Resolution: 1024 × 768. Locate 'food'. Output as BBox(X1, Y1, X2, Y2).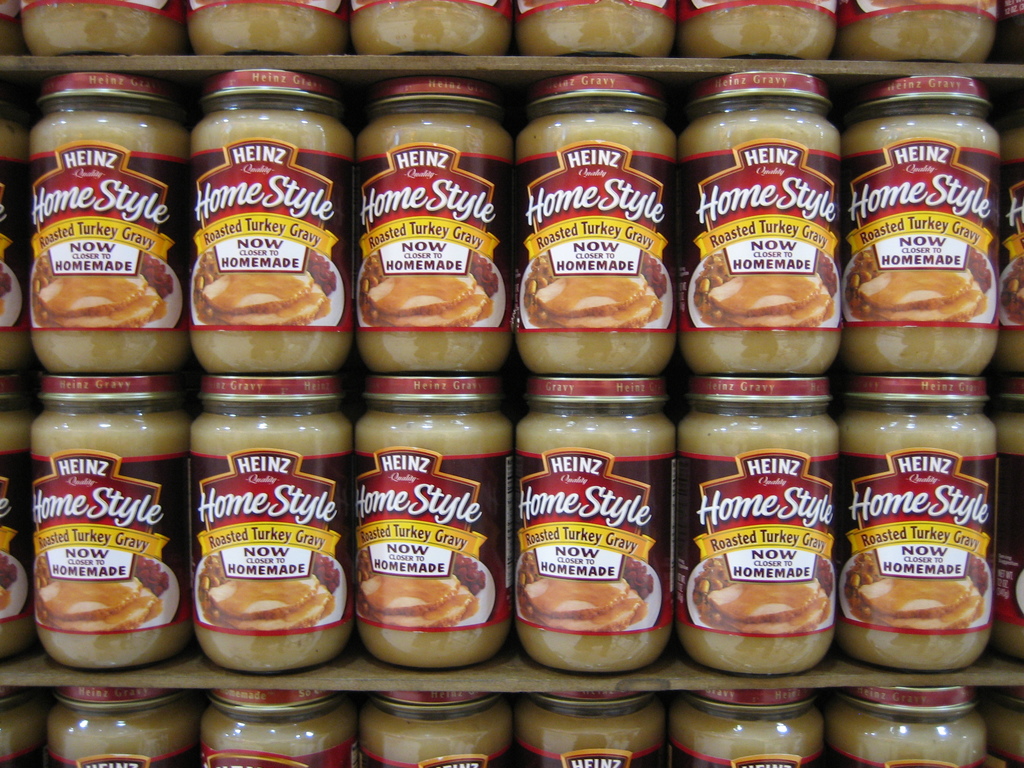
BBox(361, 78, 513, 373).
